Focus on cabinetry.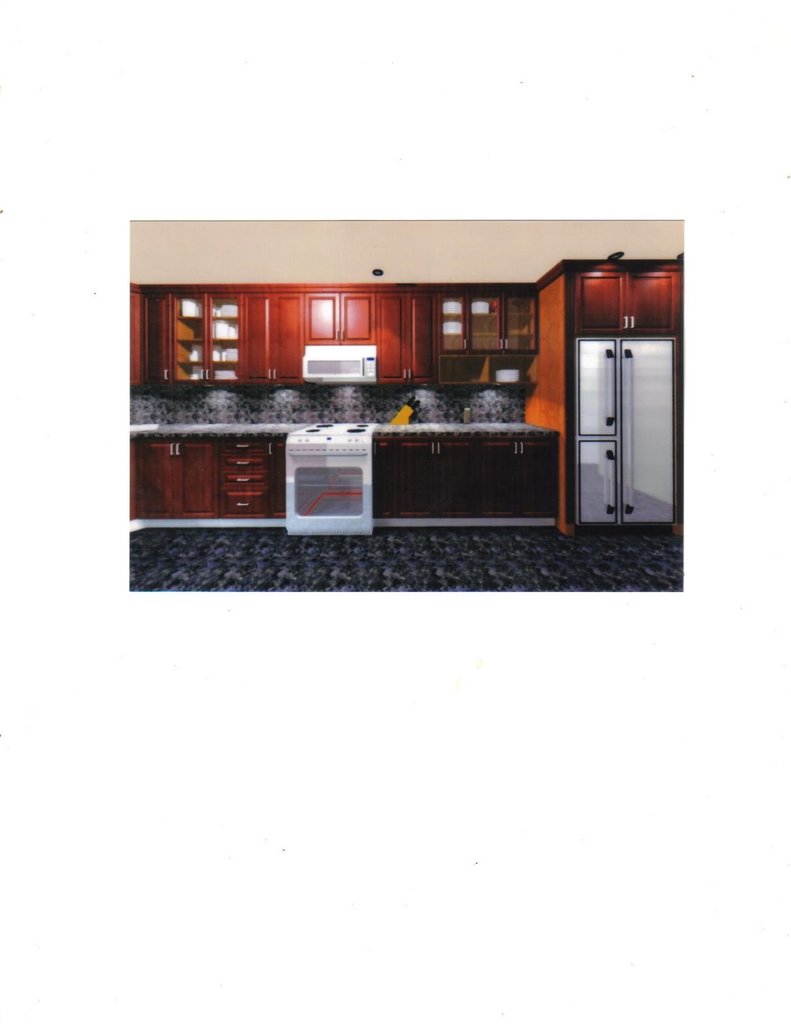
Focused at select_region(571, 267, 683, 333).
